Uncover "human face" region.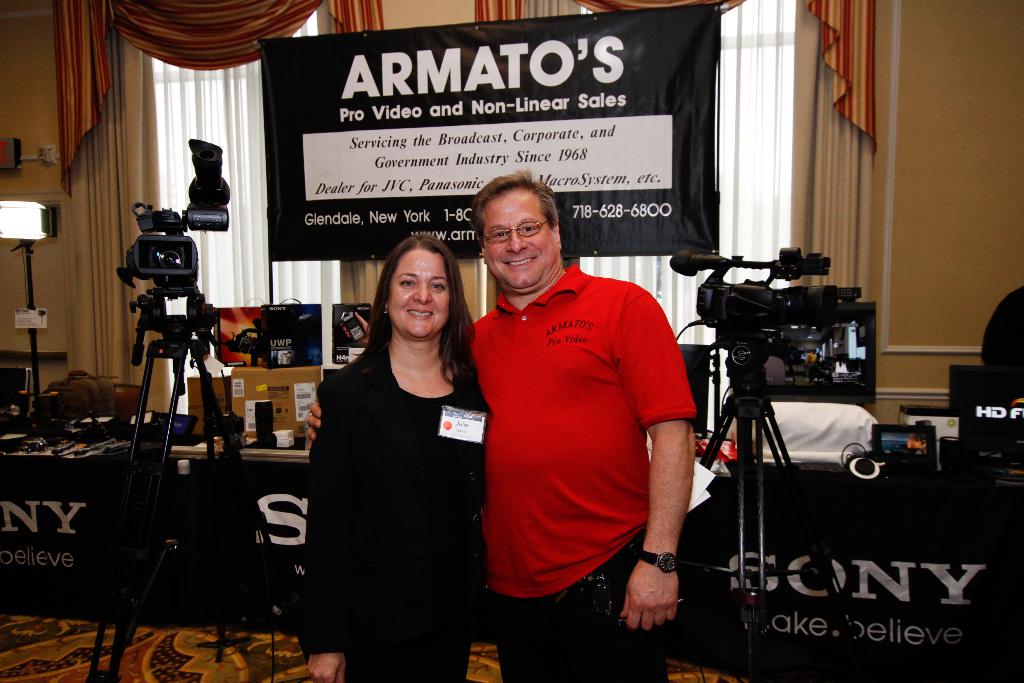
Uncovered: left=387, top=247, right=448, bottom=338.
